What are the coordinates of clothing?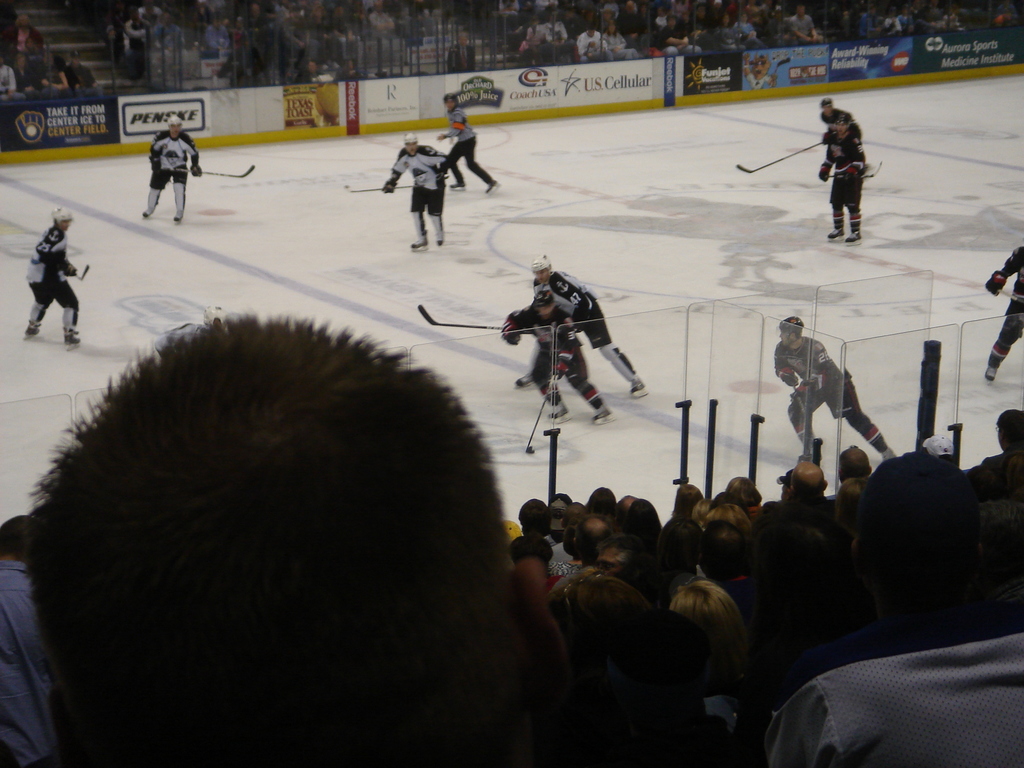
(721,575,761,628).
